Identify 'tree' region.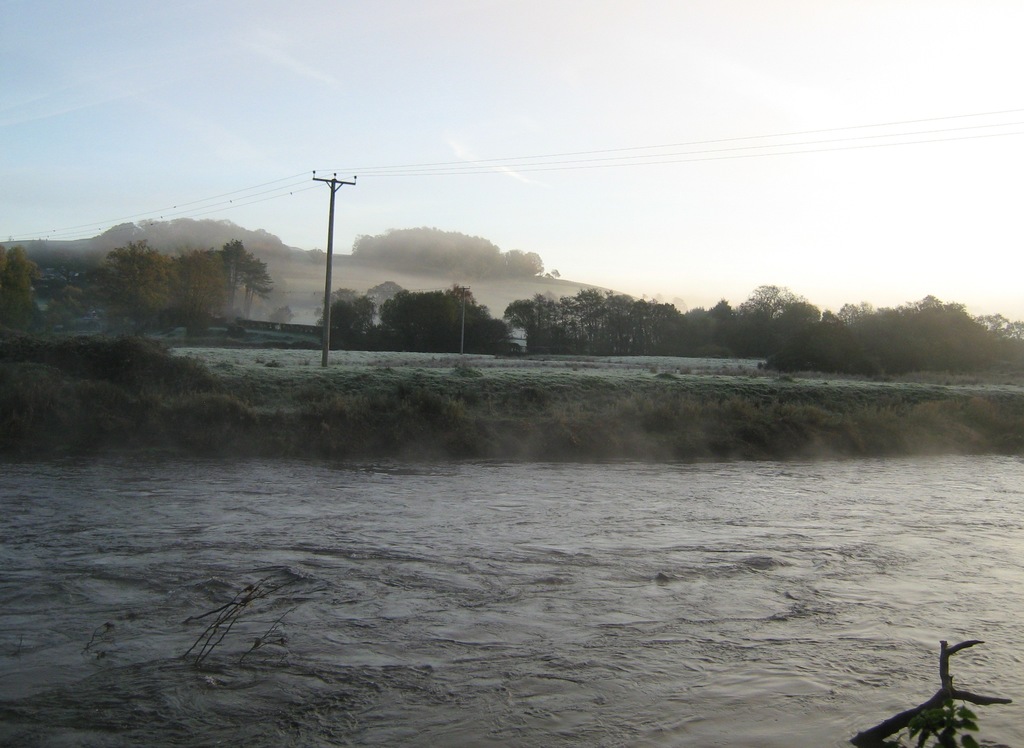
Region: bbox(911, 293, 939, 328).
